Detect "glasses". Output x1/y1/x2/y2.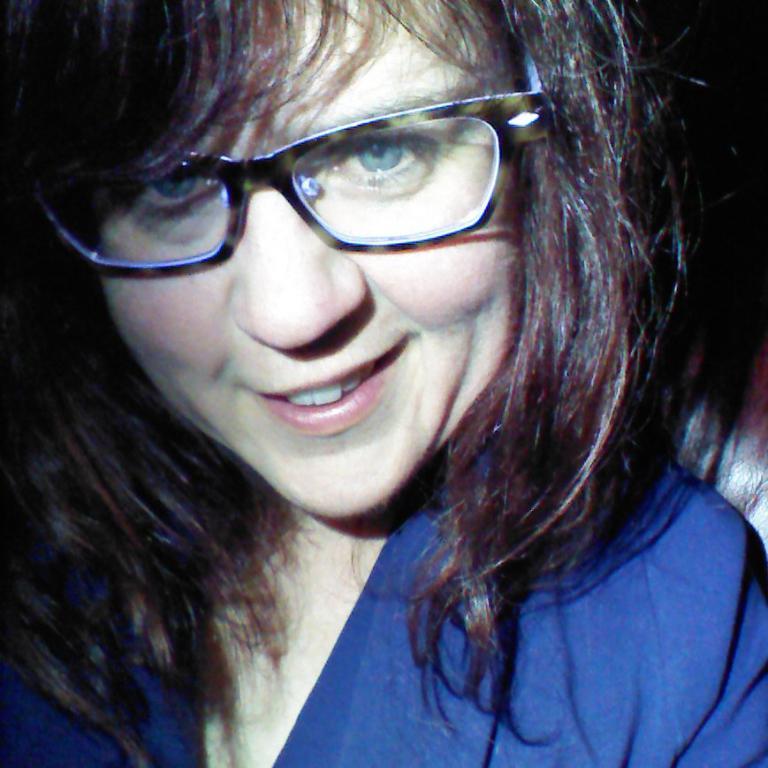
33/40/555/272.
